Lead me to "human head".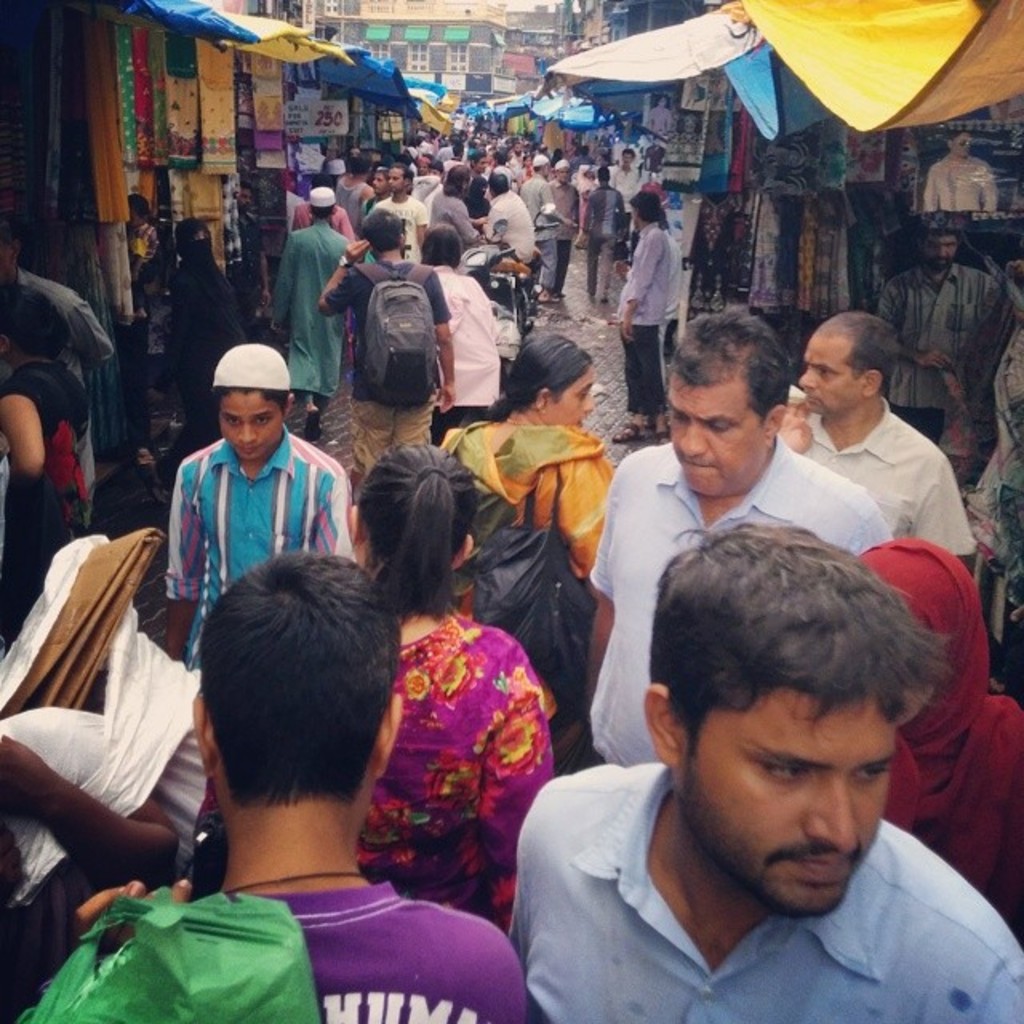
Lead to [413, 158, 432, 178].
